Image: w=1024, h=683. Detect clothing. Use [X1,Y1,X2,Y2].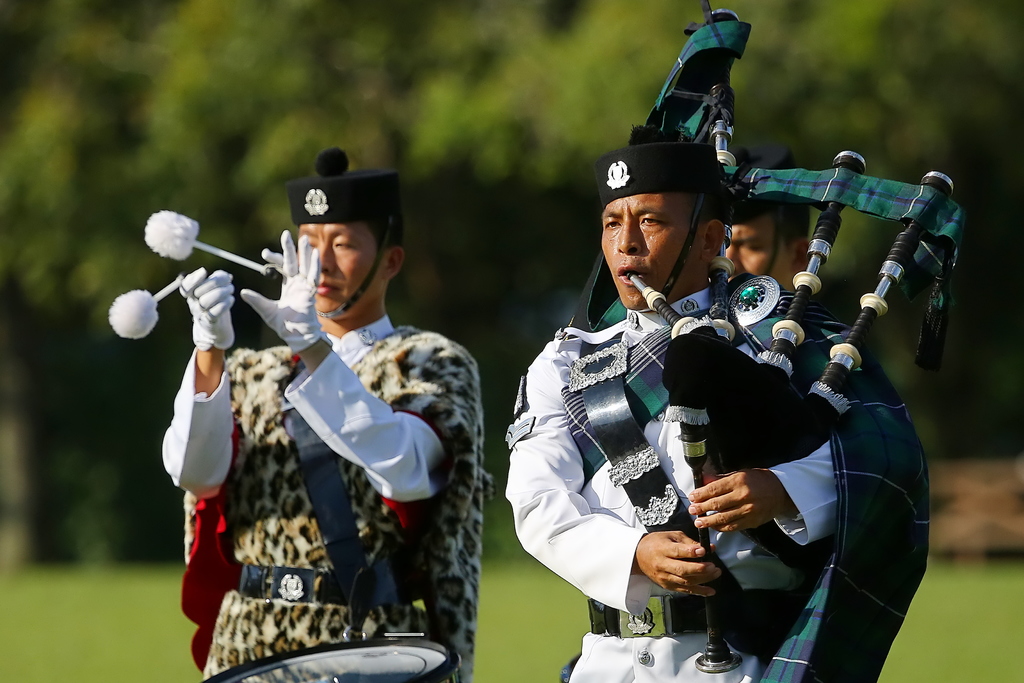
[508,281,927,682].
